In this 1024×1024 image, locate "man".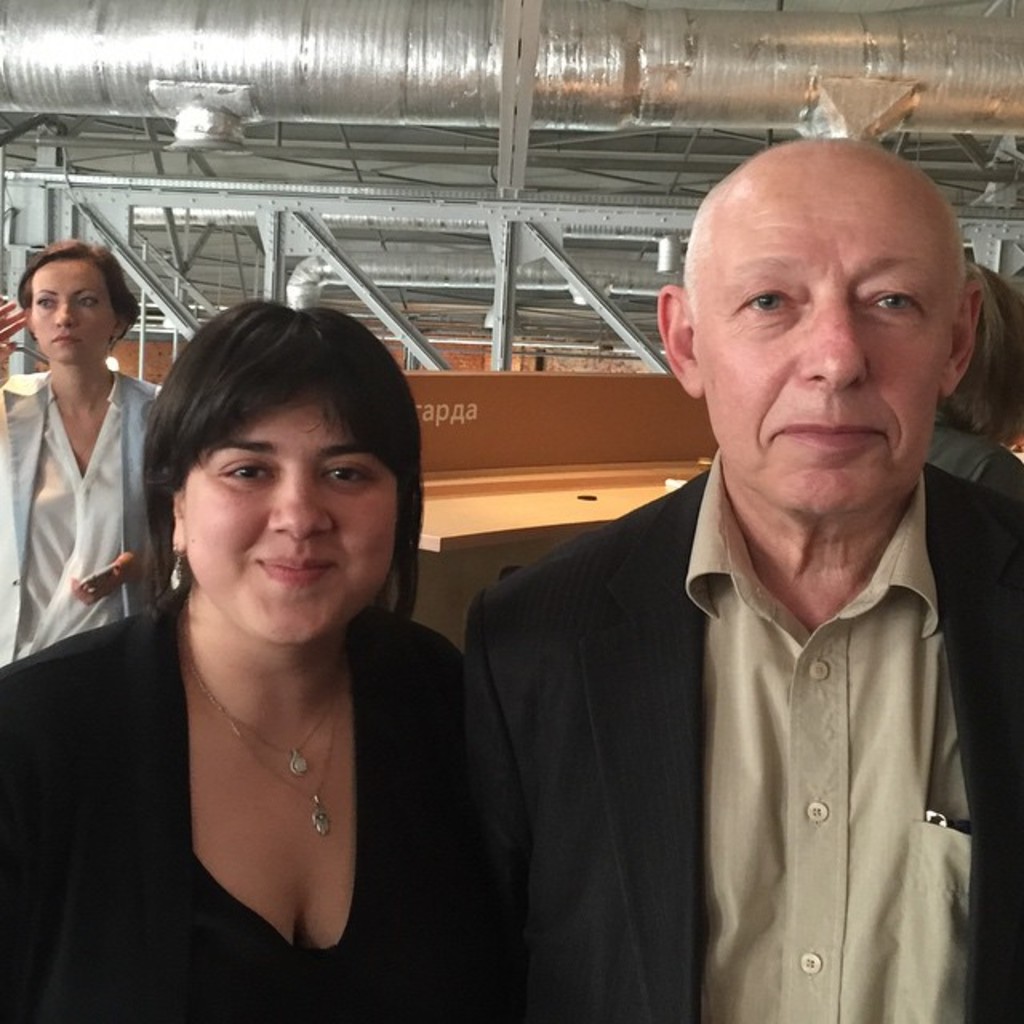
Bounding box: 387/96/974/1021.
